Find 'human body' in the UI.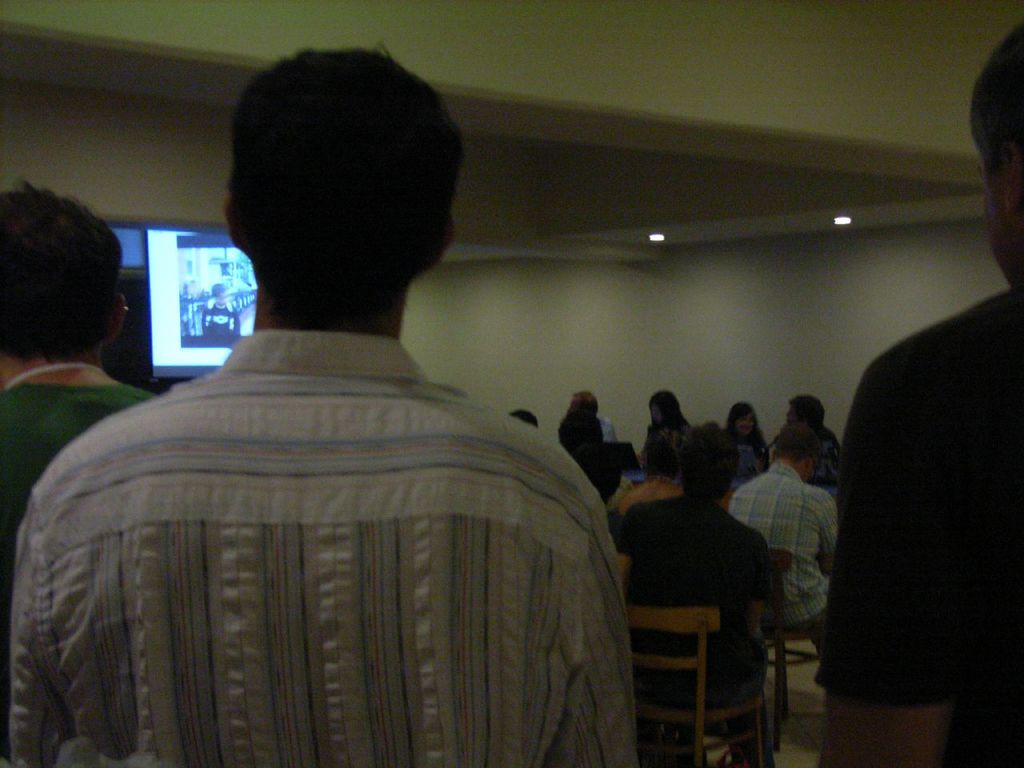
UI element at [70,127,618,764].
